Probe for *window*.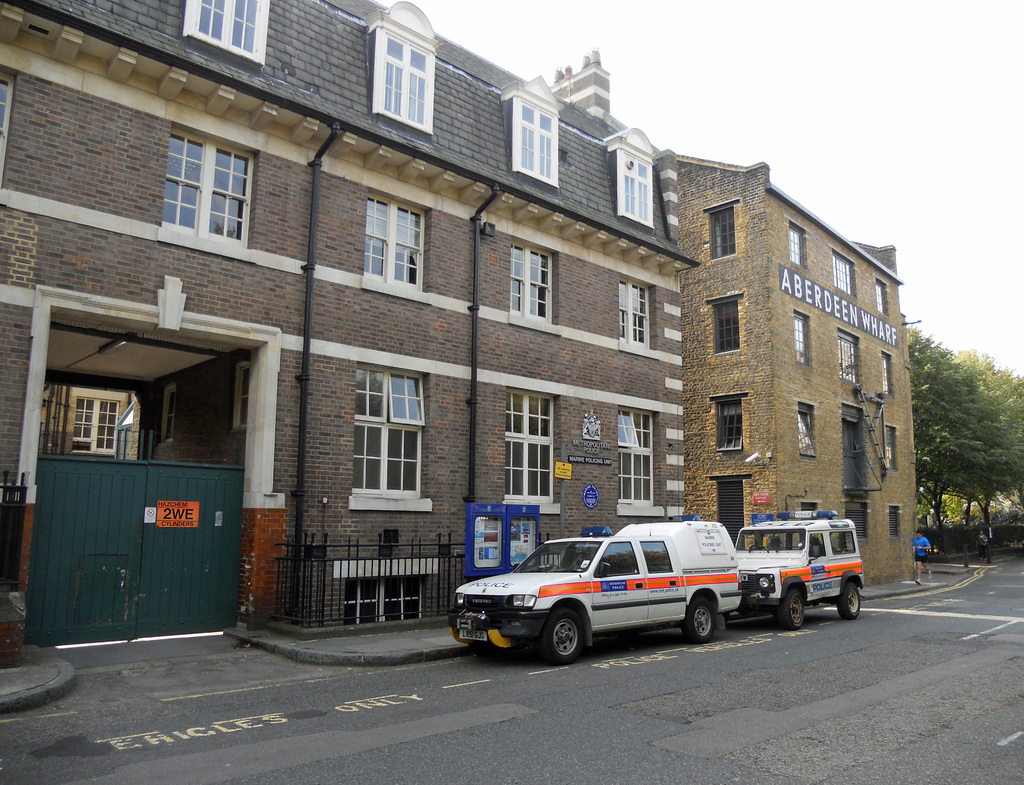
Probe result: crop(708, 293, 741, 354).
